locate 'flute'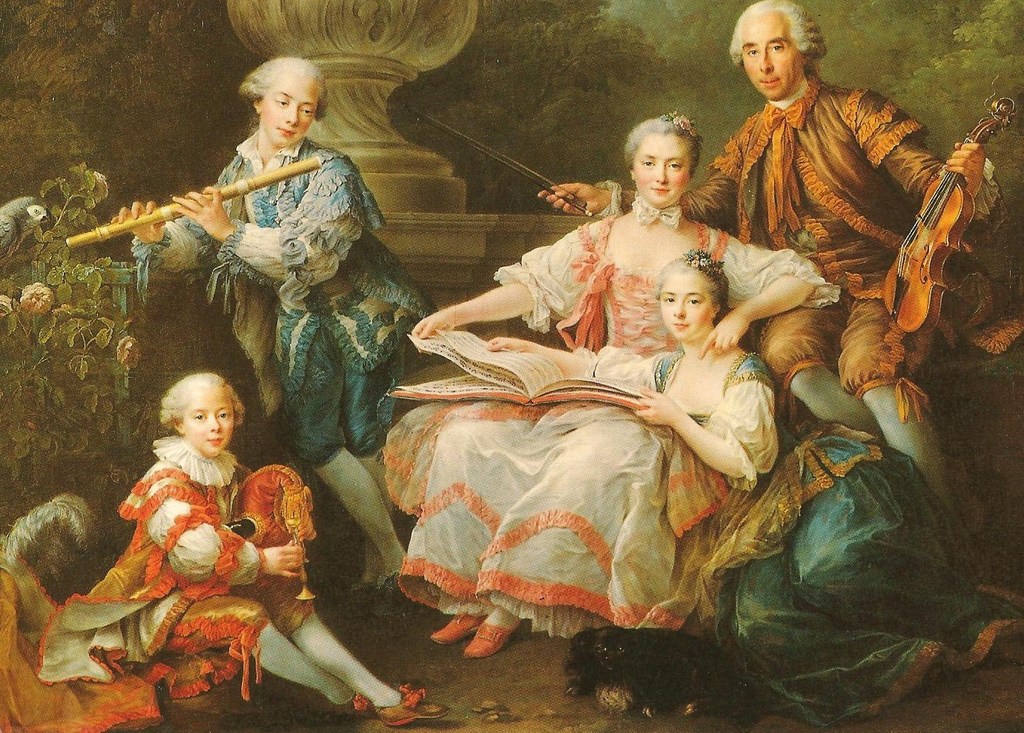
bbox=(64, 155, 320, 250)
